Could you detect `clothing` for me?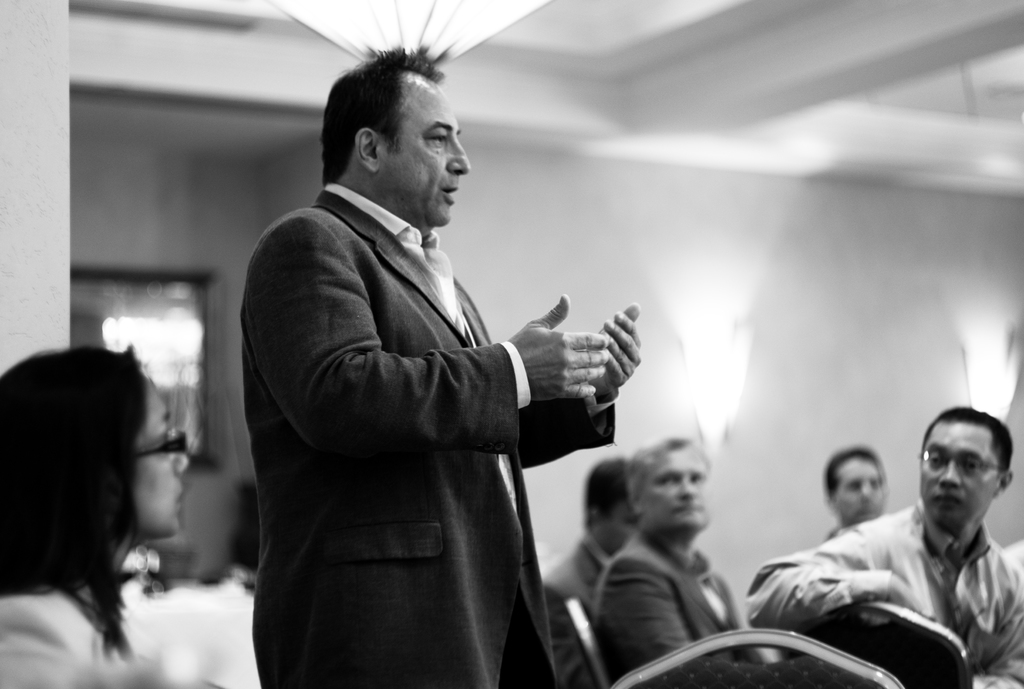
Detection result: (598, 519, 758, 688).
